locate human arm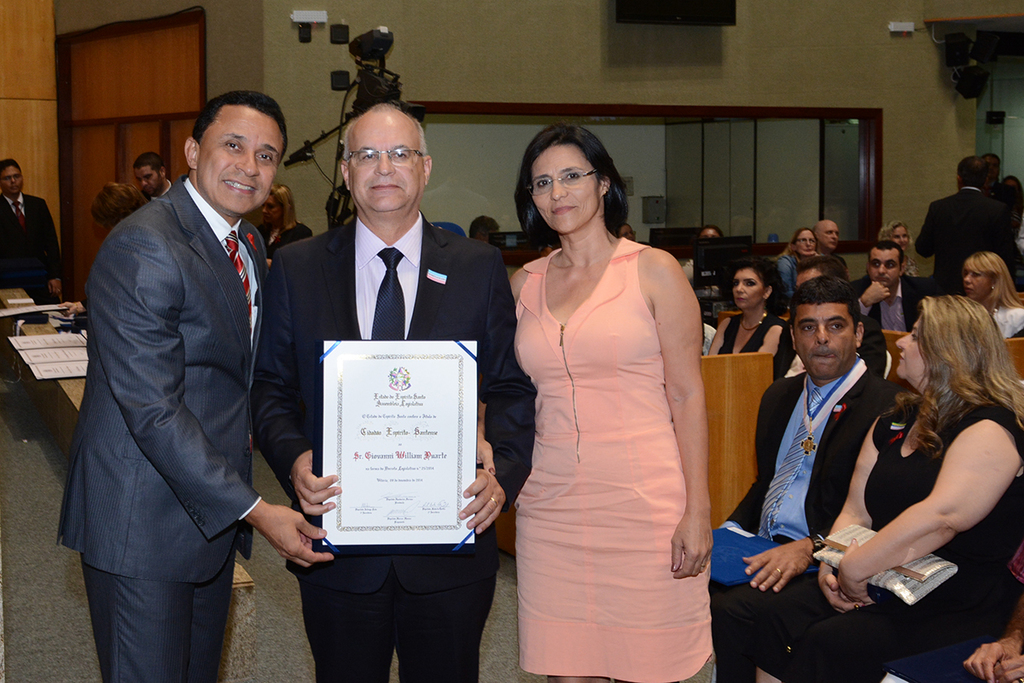
rect(445, 241, 539, 542)
